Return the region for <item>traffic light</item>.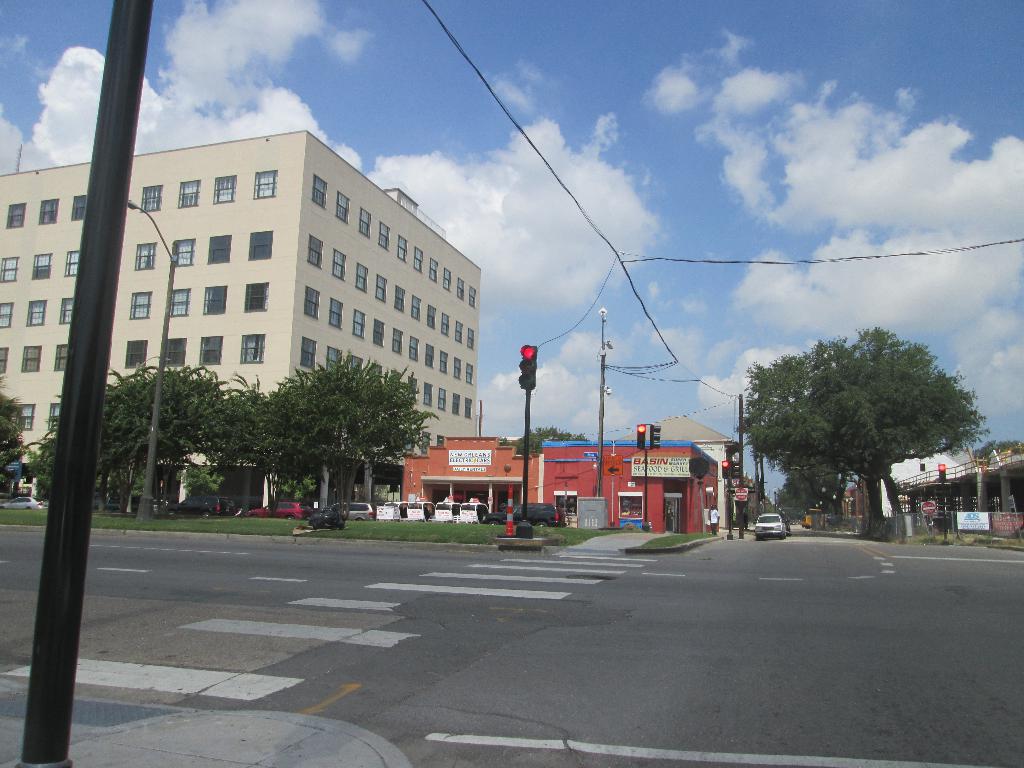
bbox=(719, 461, 731, 481).
